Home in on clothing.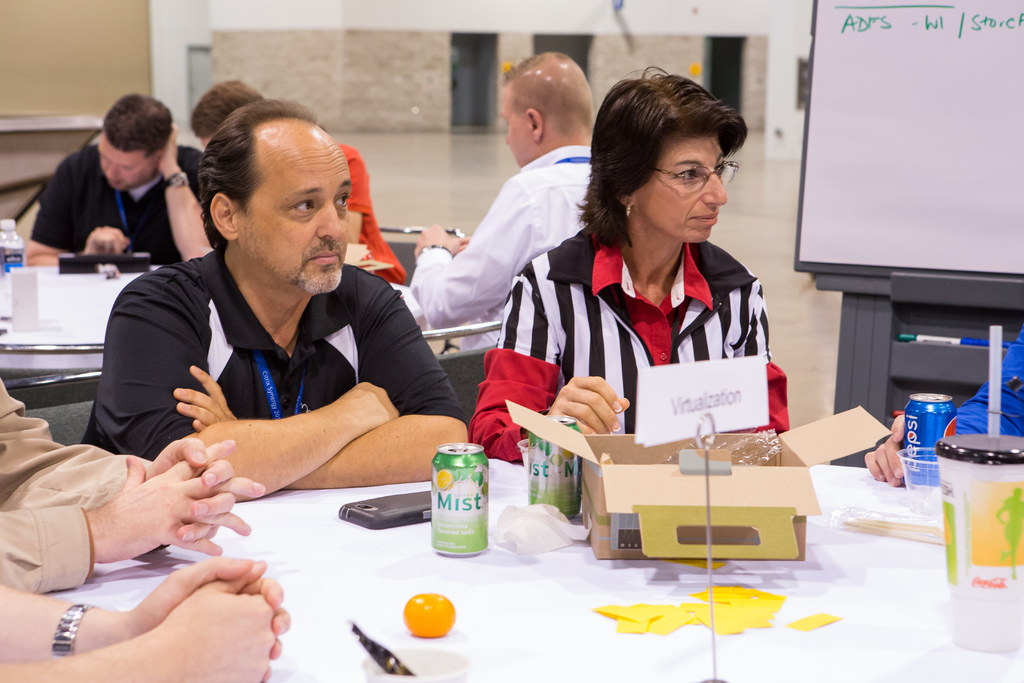
Homed in at 408:138:600:386.
